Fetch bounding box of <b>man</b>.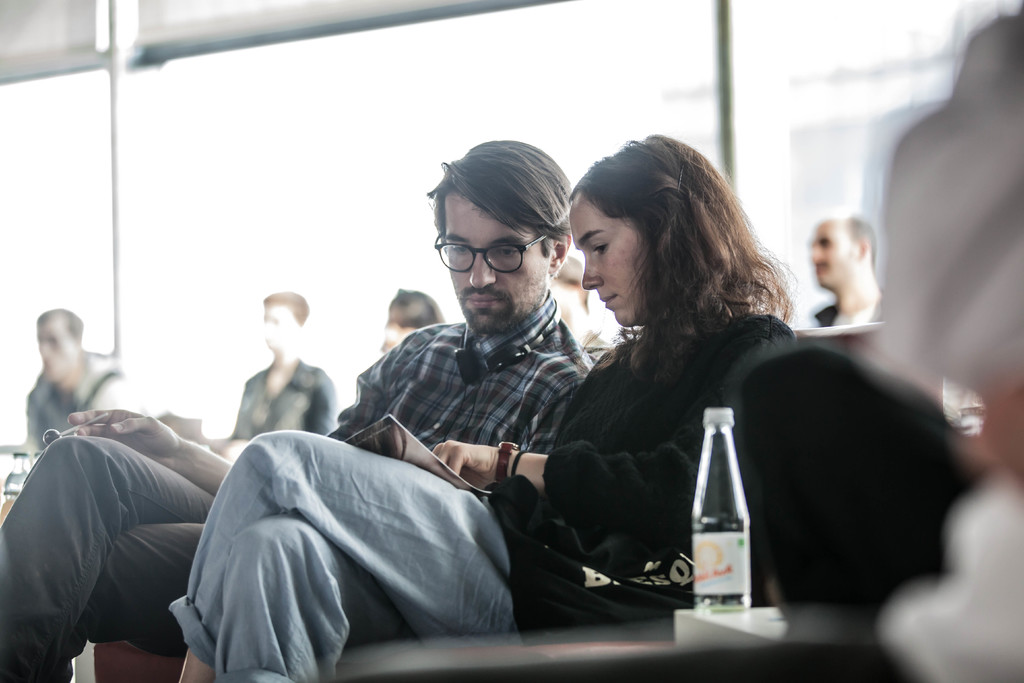
Bbox: <box>808,218,877,323</box>.
